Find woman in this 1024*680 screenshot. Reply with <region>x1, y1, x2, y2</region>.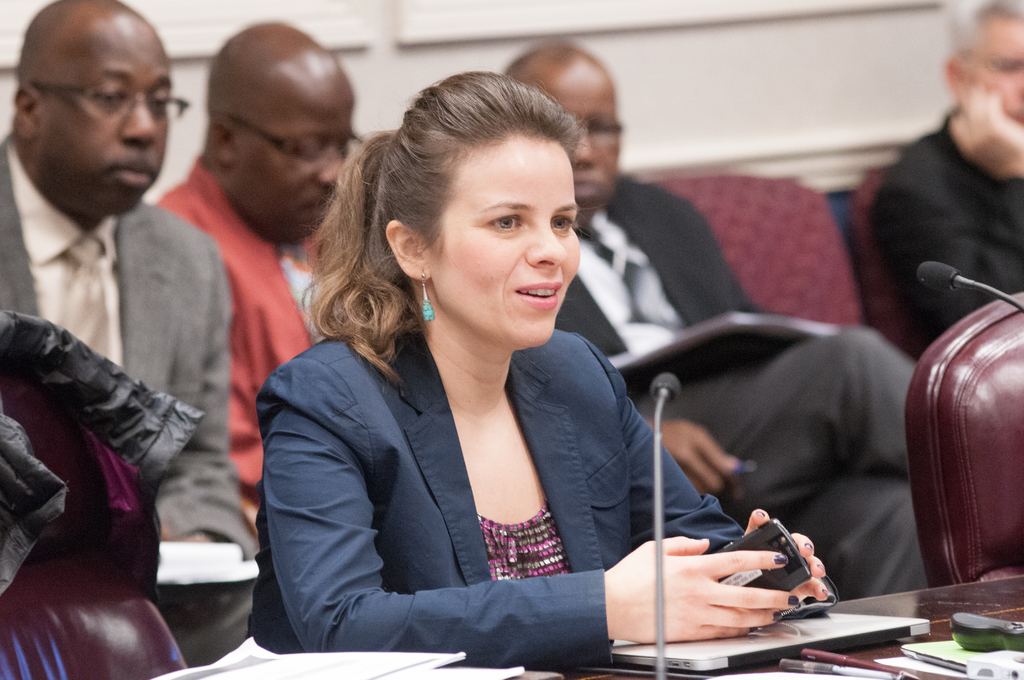
<region>250, 70, 703, 671</region>.
